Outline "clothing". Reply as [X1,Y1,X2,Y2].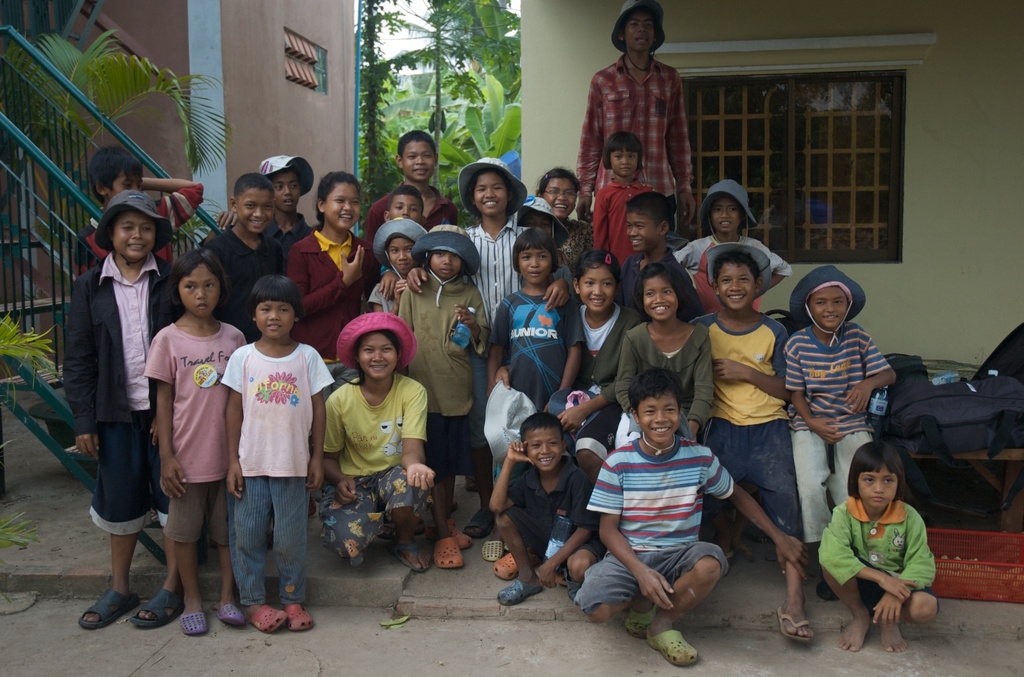
[498,433,597,566].
